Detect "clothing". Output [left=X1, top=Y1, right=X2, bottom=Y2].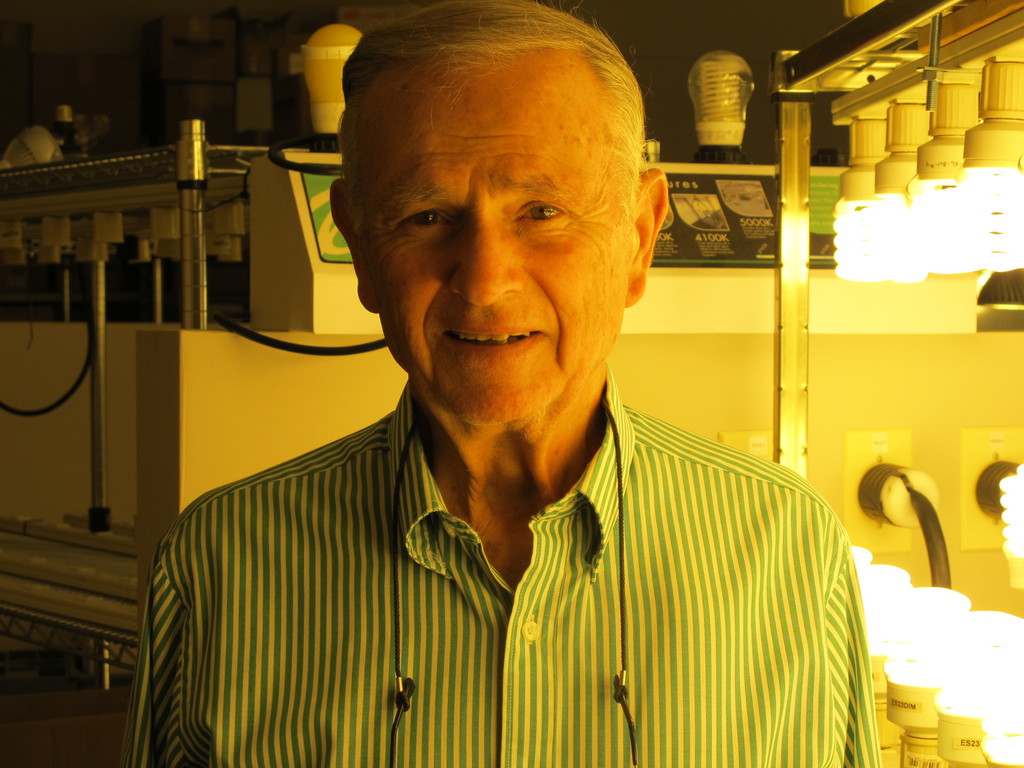
[left=139, top=342, right=757, bottom=749].
